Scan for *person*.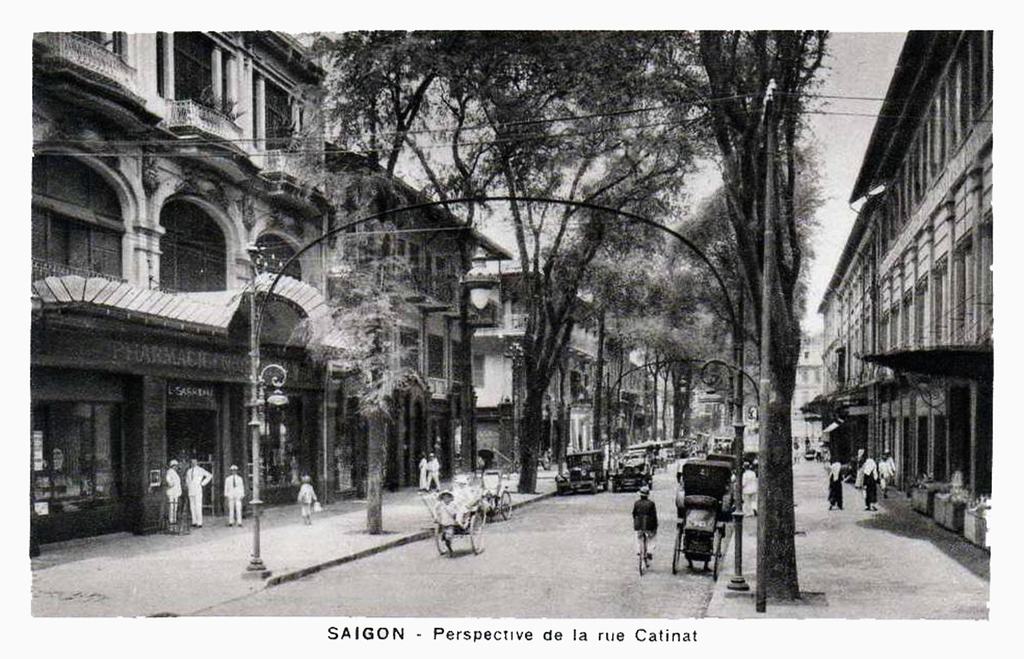
Scan result: (x1=185, y1=456, x2=211, y2=525).
